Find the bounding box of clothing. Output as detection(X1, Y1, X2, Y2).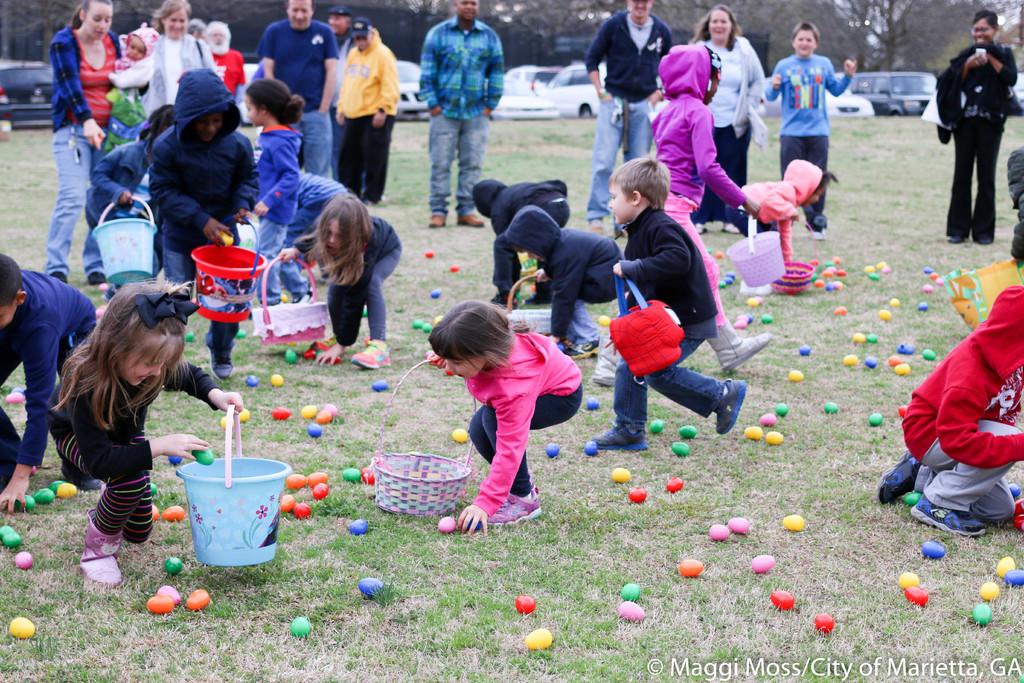
detection(763, 54, 854, 226).
